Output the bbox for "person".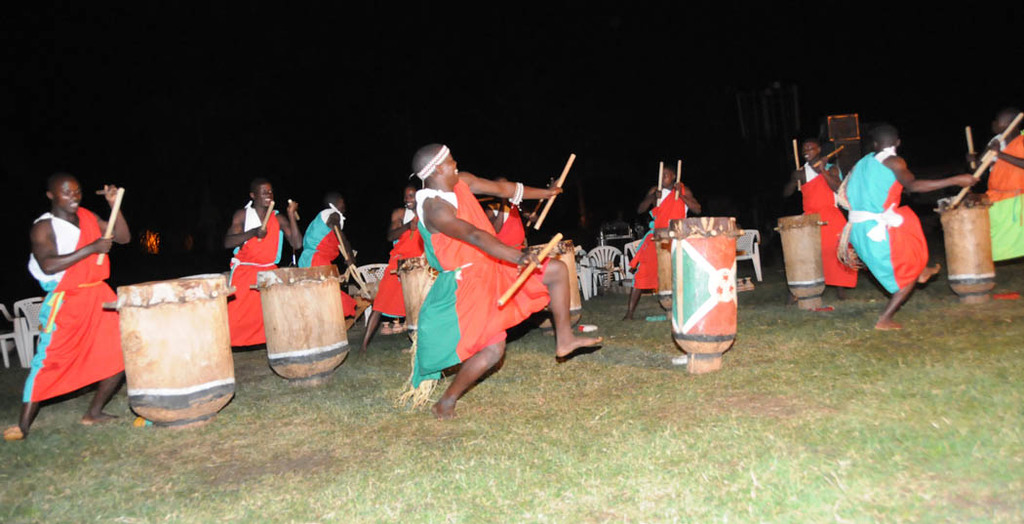
BBox(416, 135, 603, 420).
